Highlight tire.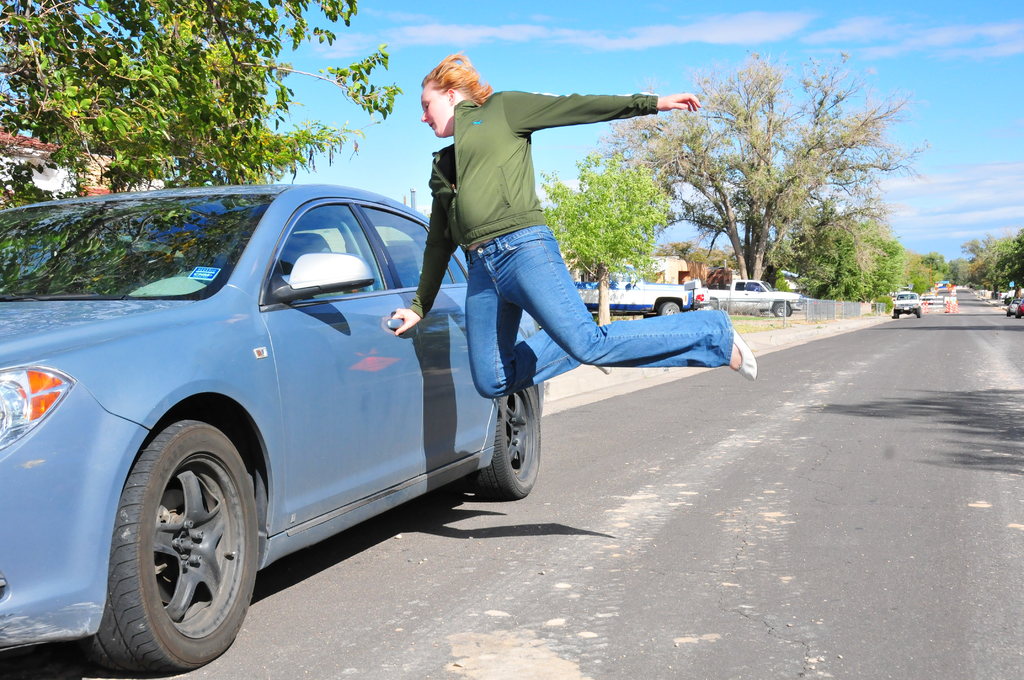
Highlighted region: (771, 300, 795, 319).
